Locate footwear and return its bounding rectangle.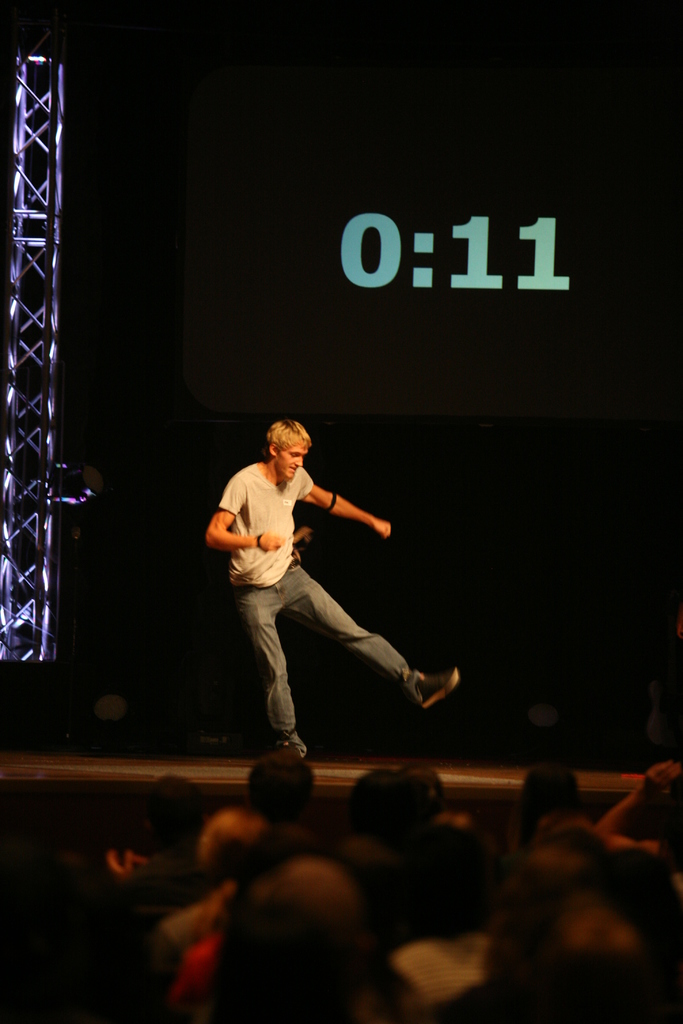
[278,721,302,756].
